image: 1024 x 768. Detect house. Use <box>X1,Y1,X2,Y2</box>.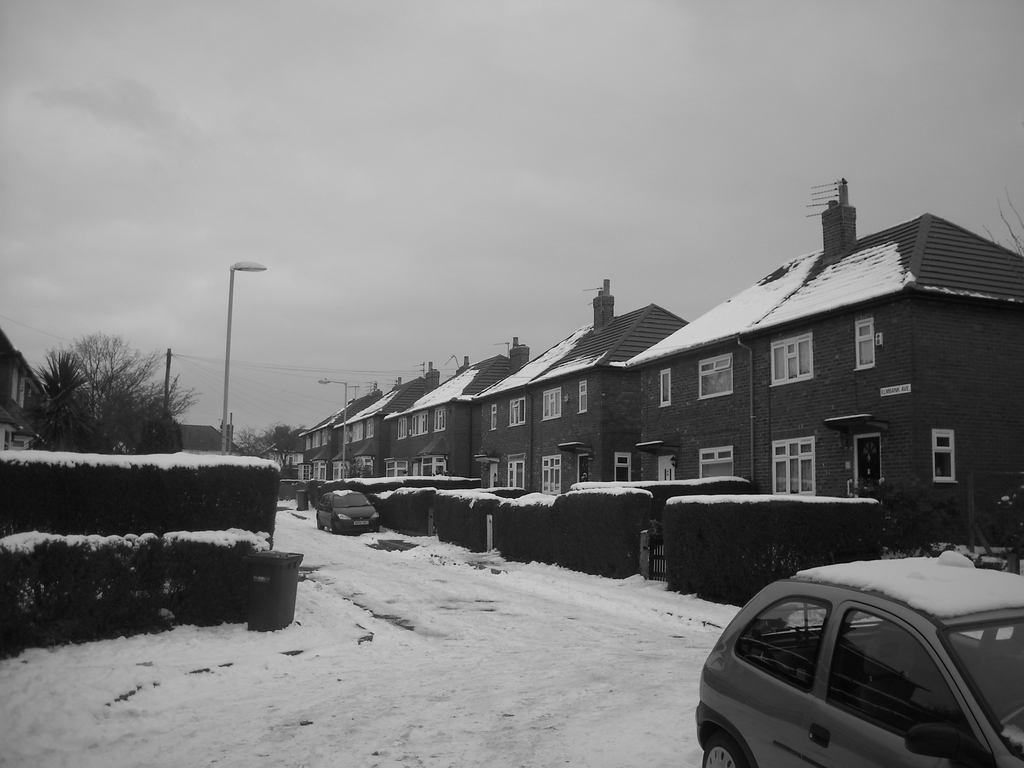
<box>335,358,443,477</box>.
